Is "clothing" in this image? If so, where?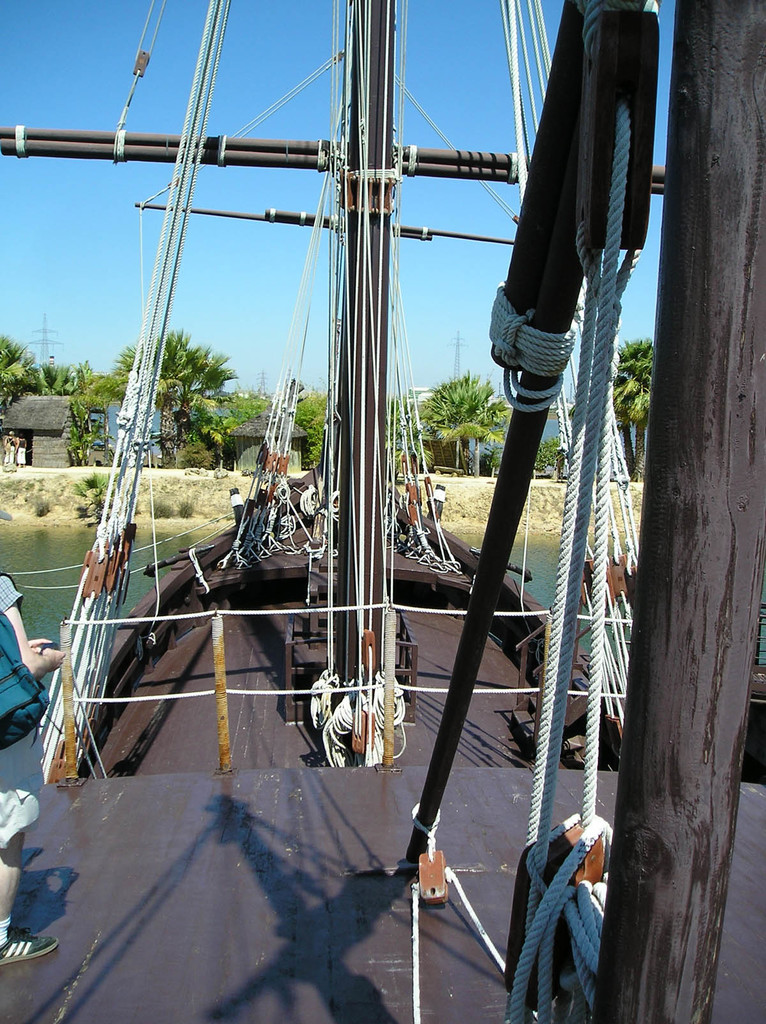
Yes, at l=0, t=574, r=43, b=847.
